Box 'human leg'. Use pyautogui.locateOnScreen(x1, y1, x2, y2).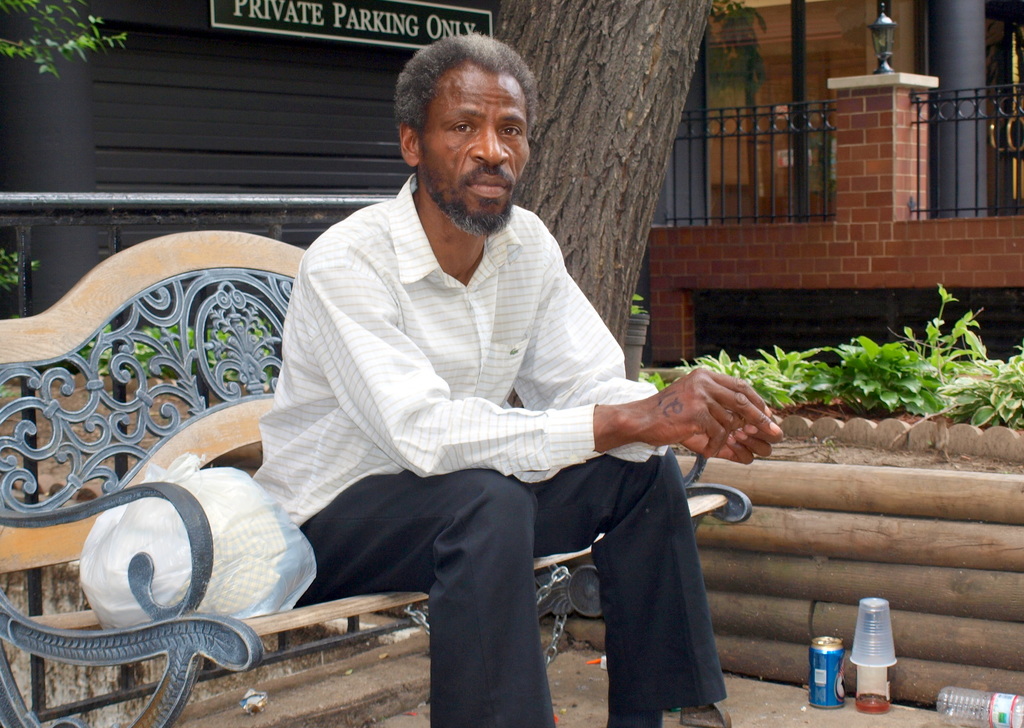
pyautogui.locateOnScreen(294, 471, 554, 725).
